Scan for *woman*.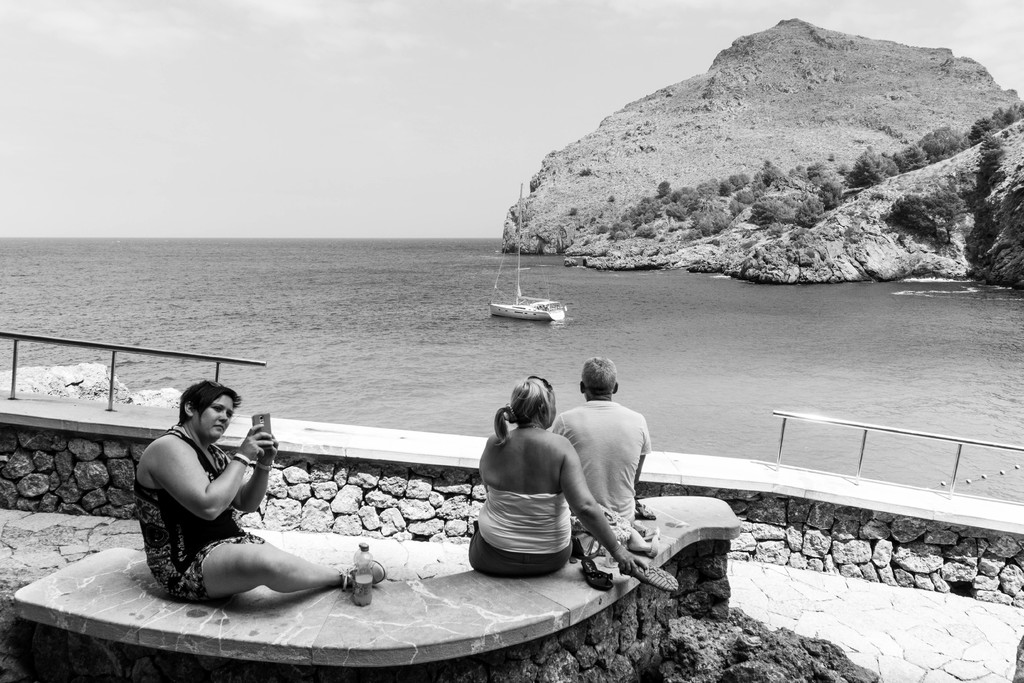
Scan result: x1=465, y1=375, x2=649, y2=580.
